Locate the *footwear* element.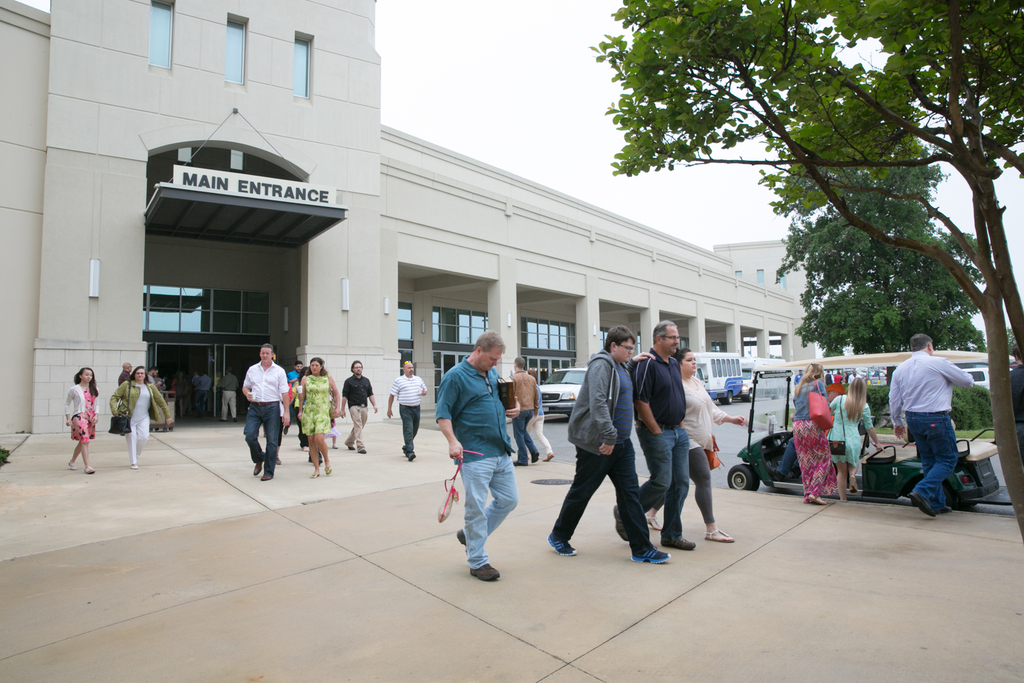
Element bbox: BBox(311, 468, 321, 477).
